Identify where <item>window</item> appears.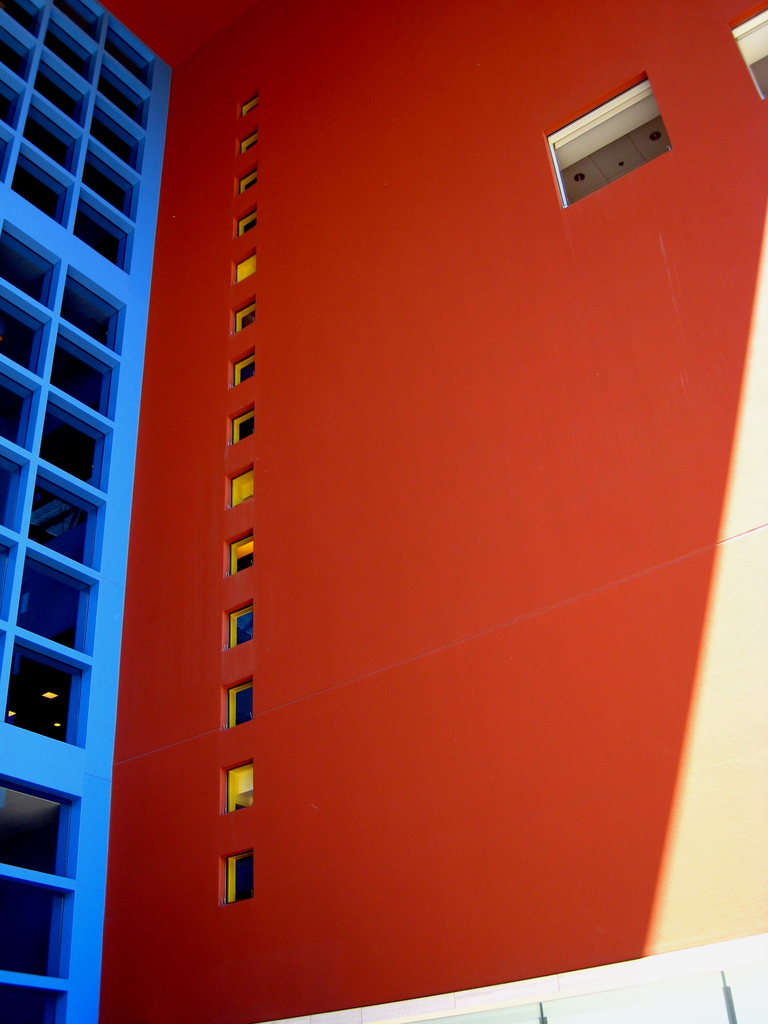
Appears at BBox(236, 213, 258, 236).
